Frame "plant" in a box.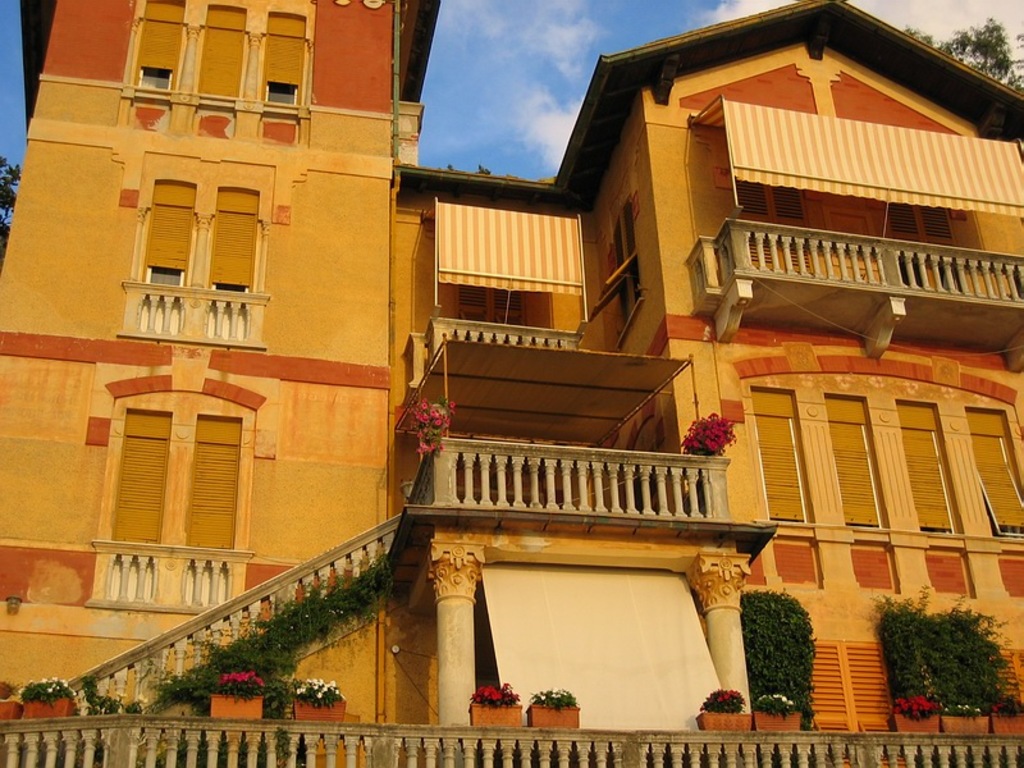
(left=736, top=589, right=817, bottom=726).
